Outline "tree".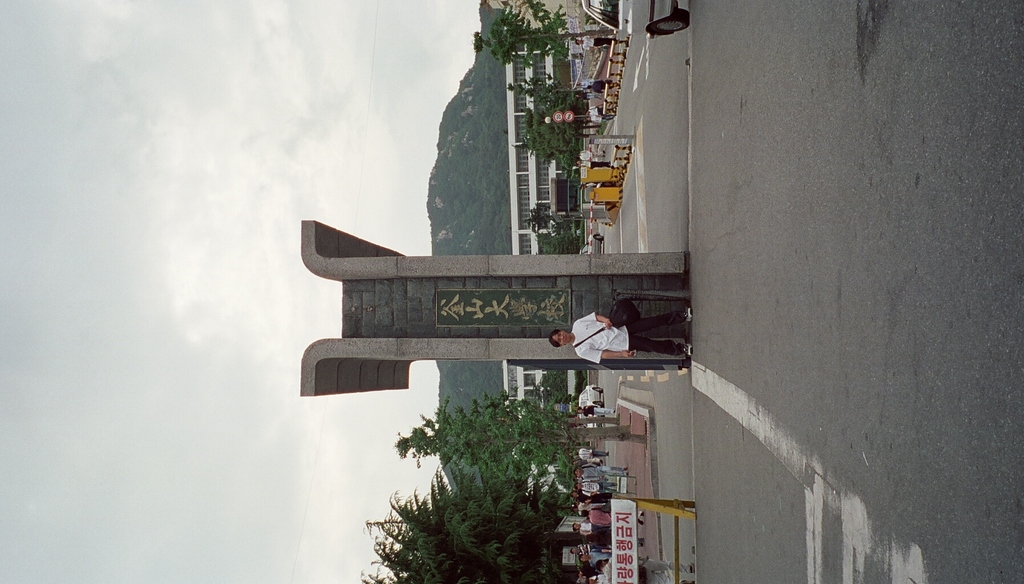
Outline: crop(538, 232, 595, 252).
